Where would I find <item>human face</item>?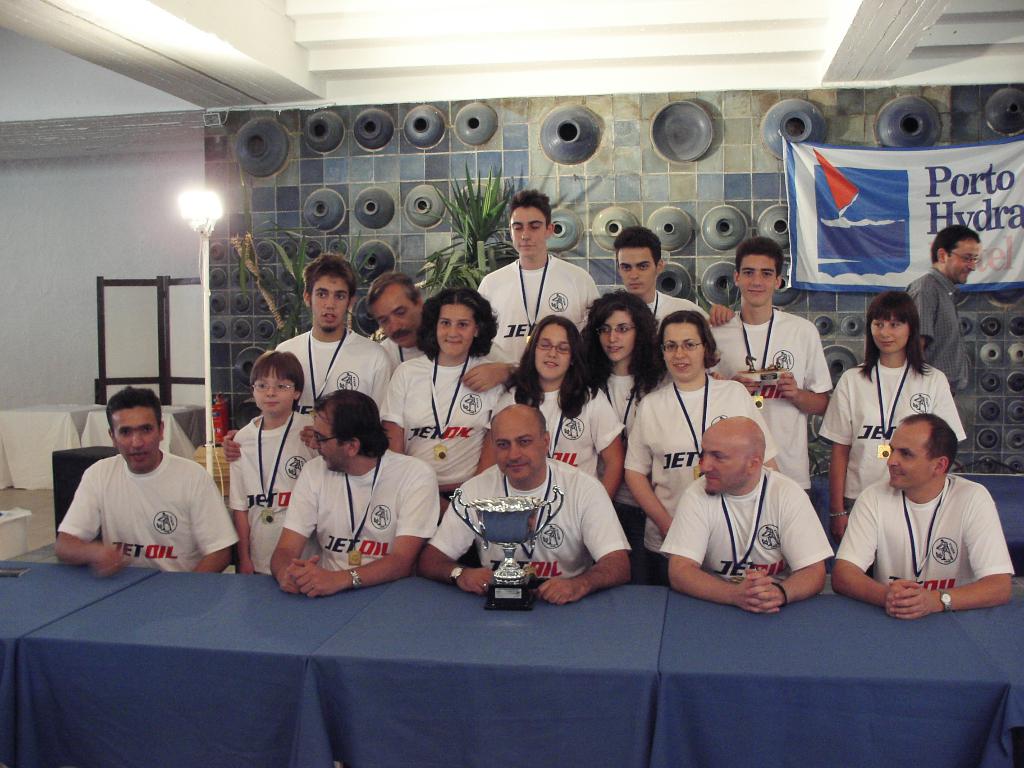
At BBox(660, 322, 706, 378).
